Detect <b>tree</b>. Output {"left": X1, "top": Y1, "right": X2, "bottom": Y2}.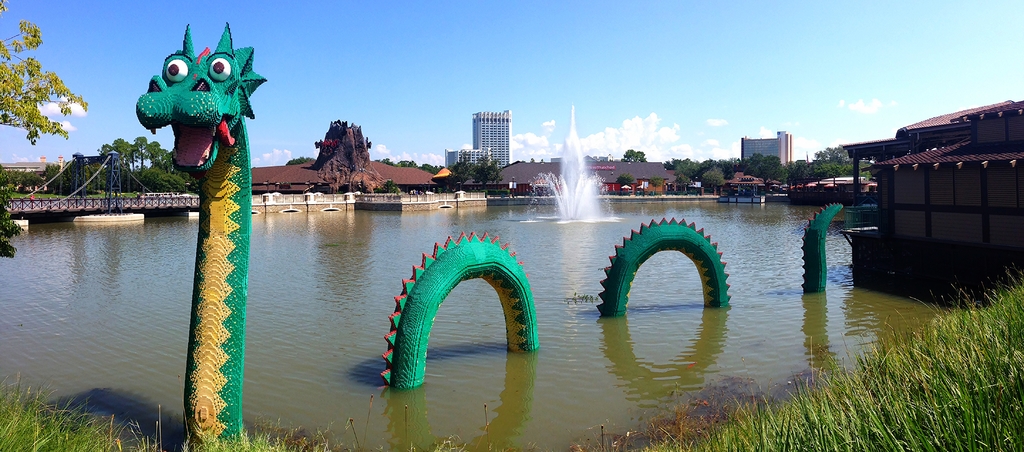
{"left": 646, "top": 173, "right": 664, "bottom": 193}.
